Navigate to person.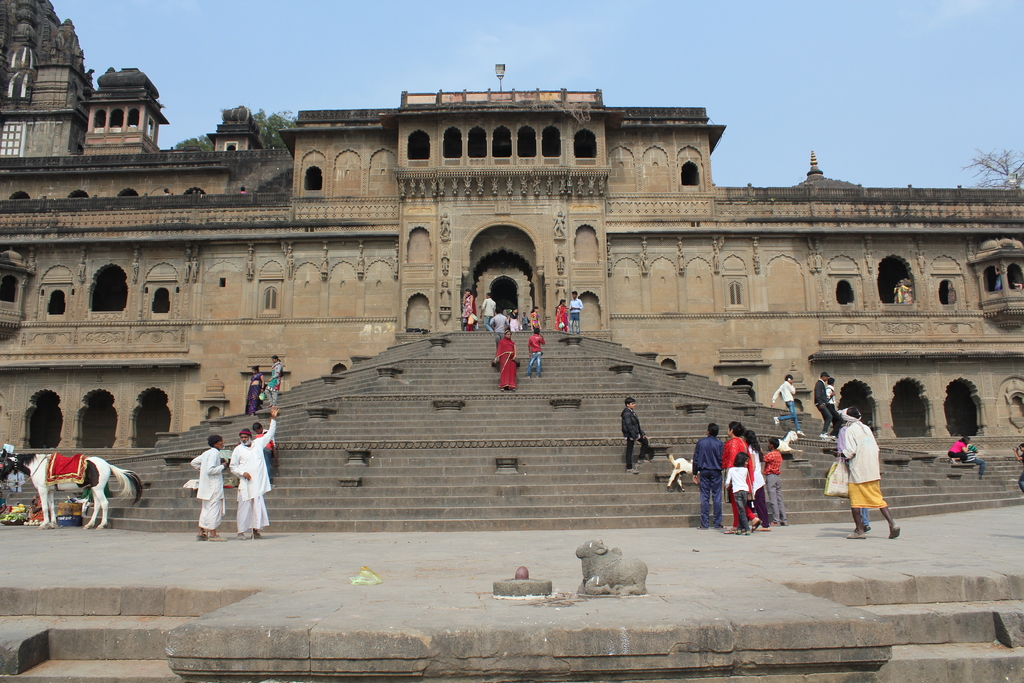
Navigation target: 233/409/273/539.
